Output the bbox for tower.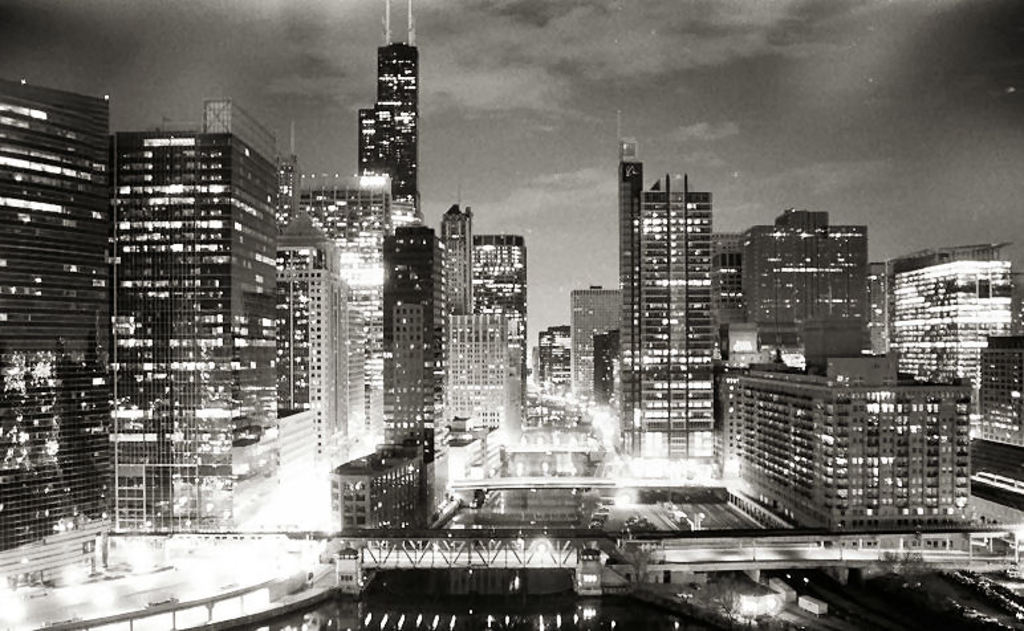
x1=593, y1=322, x2=617, y2=415.
